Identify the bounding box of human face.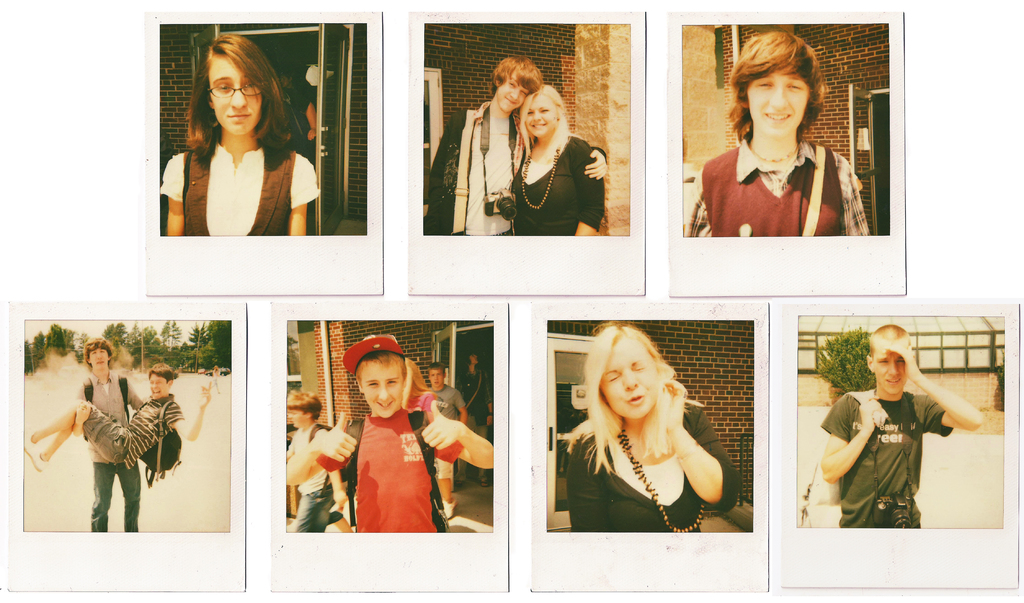
pyautogui.locateOnScreen(751, 61, 801, 133).
